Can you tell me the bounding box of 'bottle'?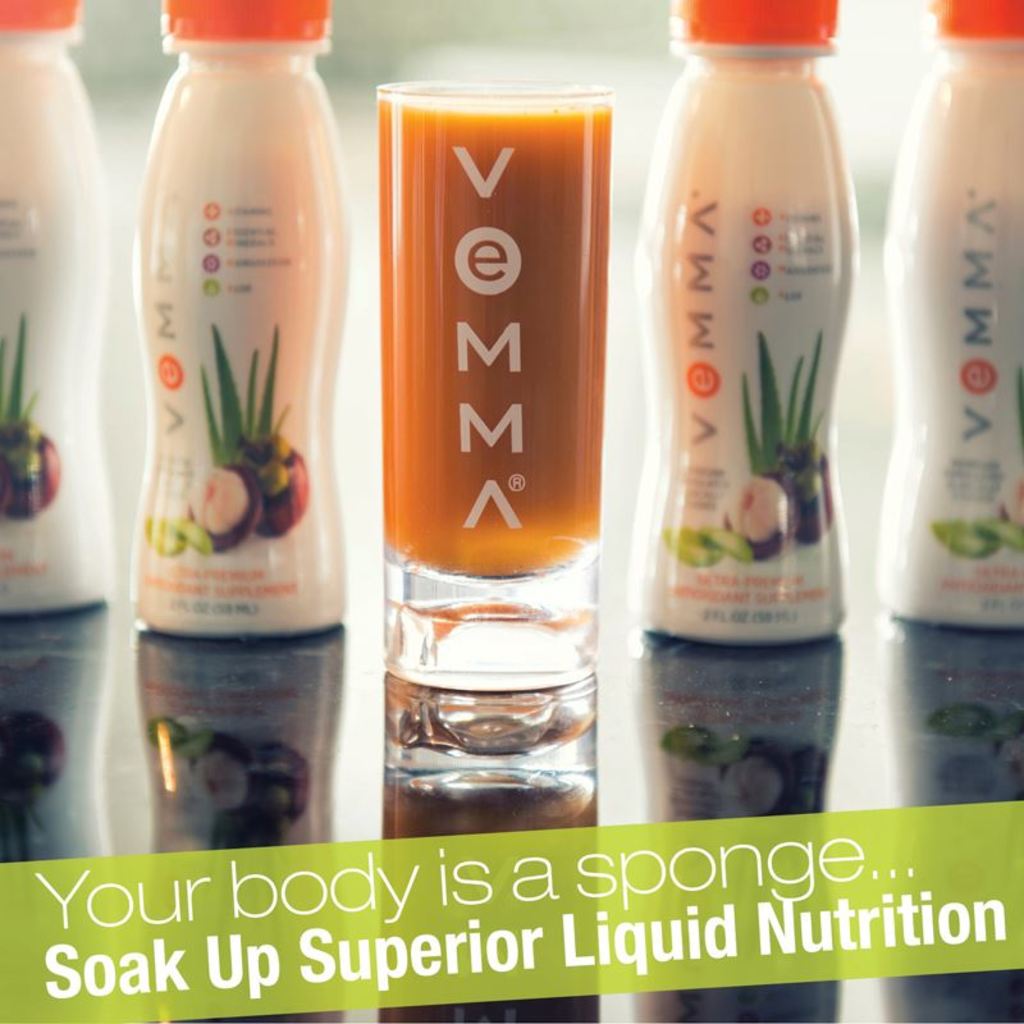
select_region(637, 0, 854, 655).
